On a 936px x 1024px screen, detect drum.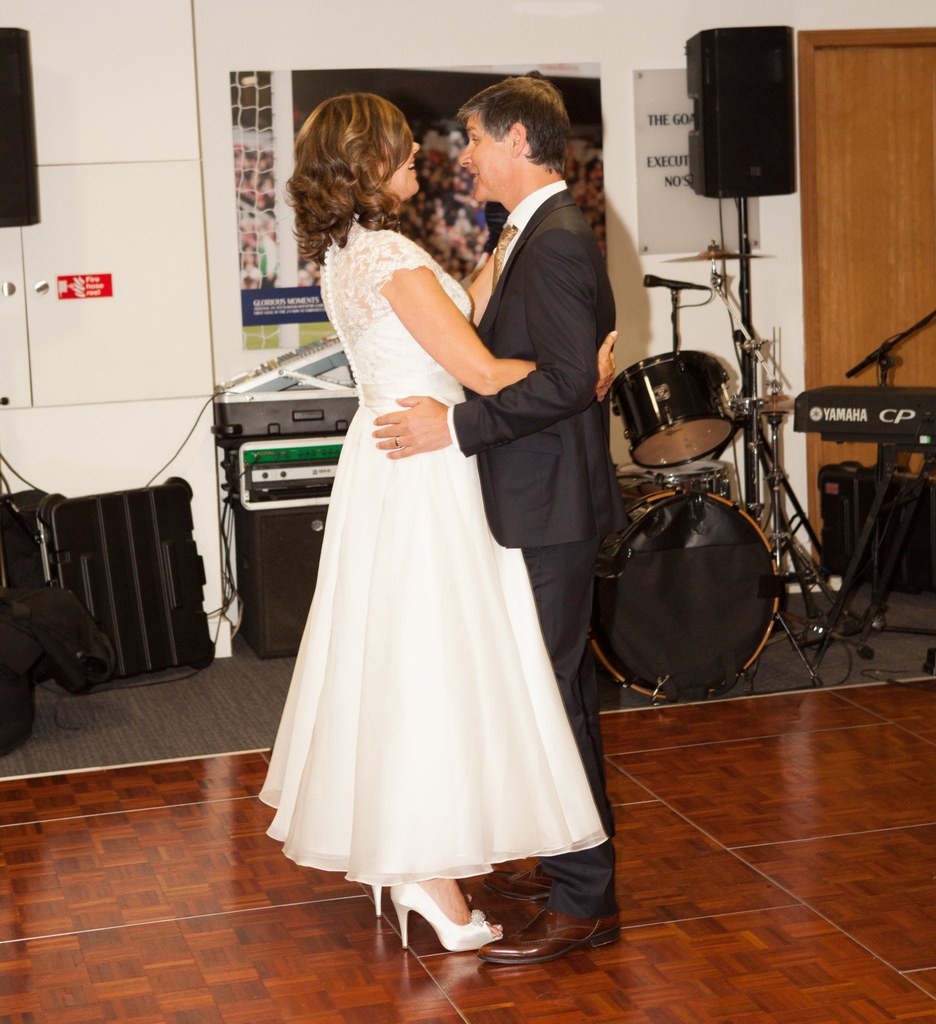
619/461/732/496.
